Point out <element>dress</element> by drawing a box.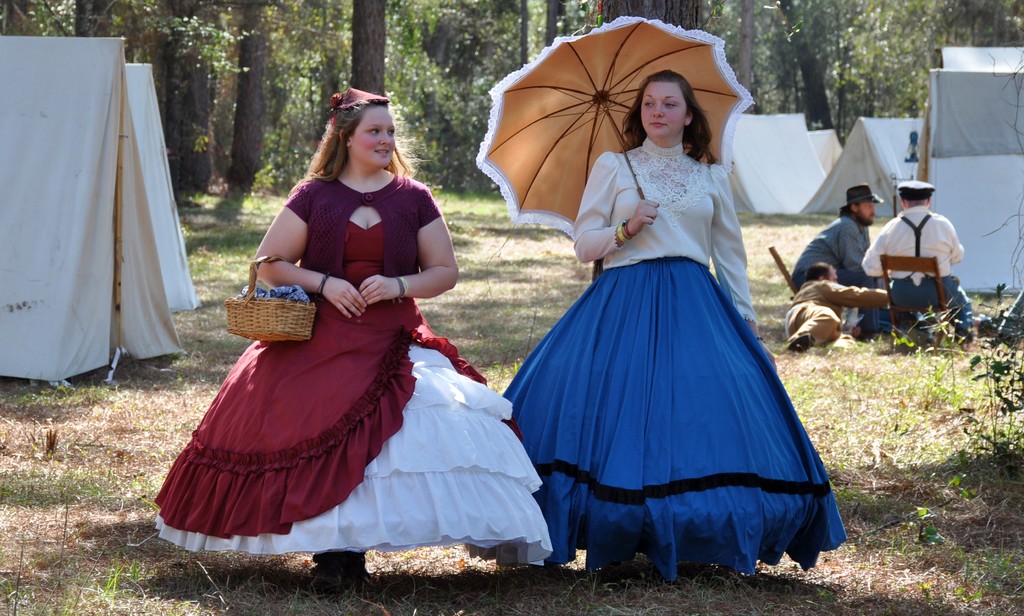
<region>154, 219, 553, 568</region>.
